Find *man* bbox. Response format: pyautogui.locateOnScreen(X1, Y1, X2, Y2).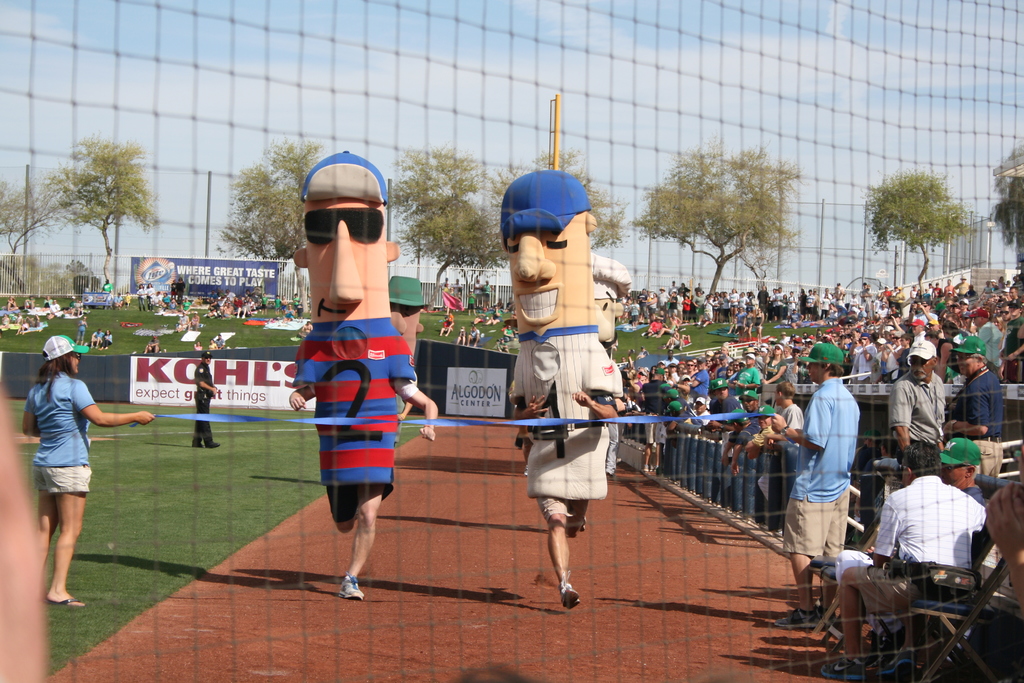
pyautogui.locateOnScreen(619, 355, 627, 363).
